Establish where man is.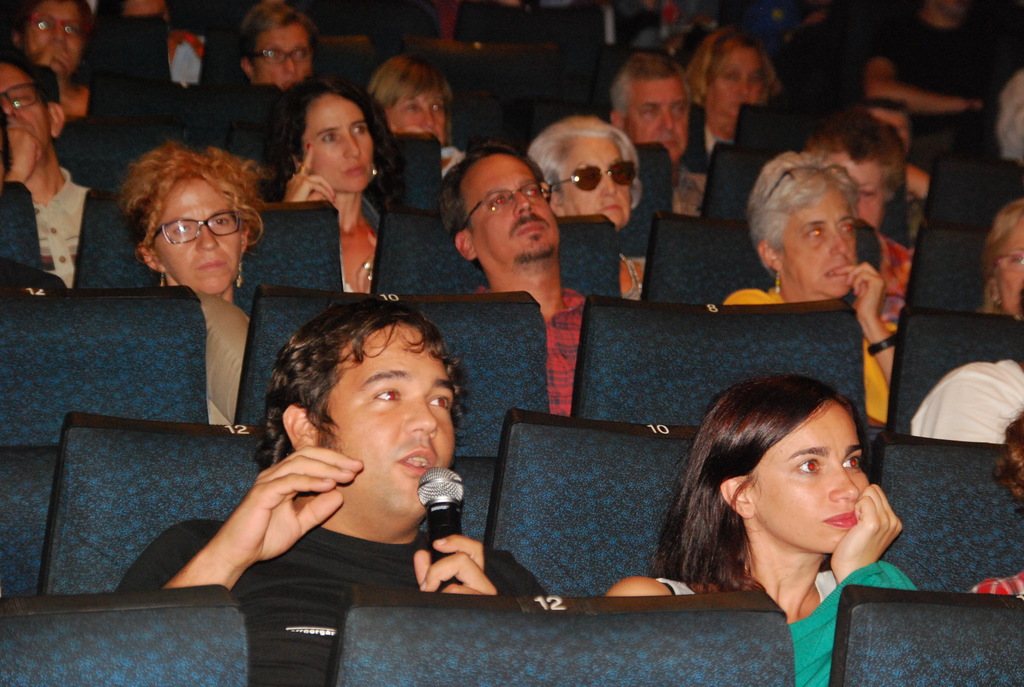
Established at [x1=611, y1=48, x2=712, y2=223].
